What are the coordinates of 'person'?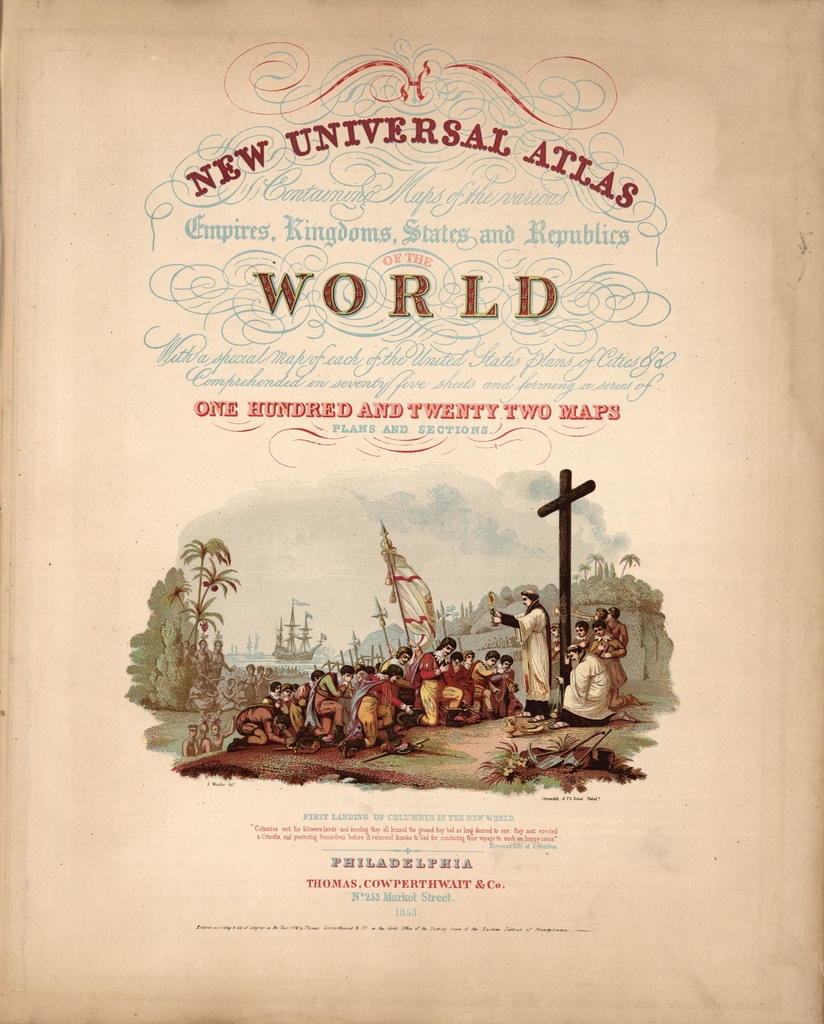
196, 637, 208, 667.
